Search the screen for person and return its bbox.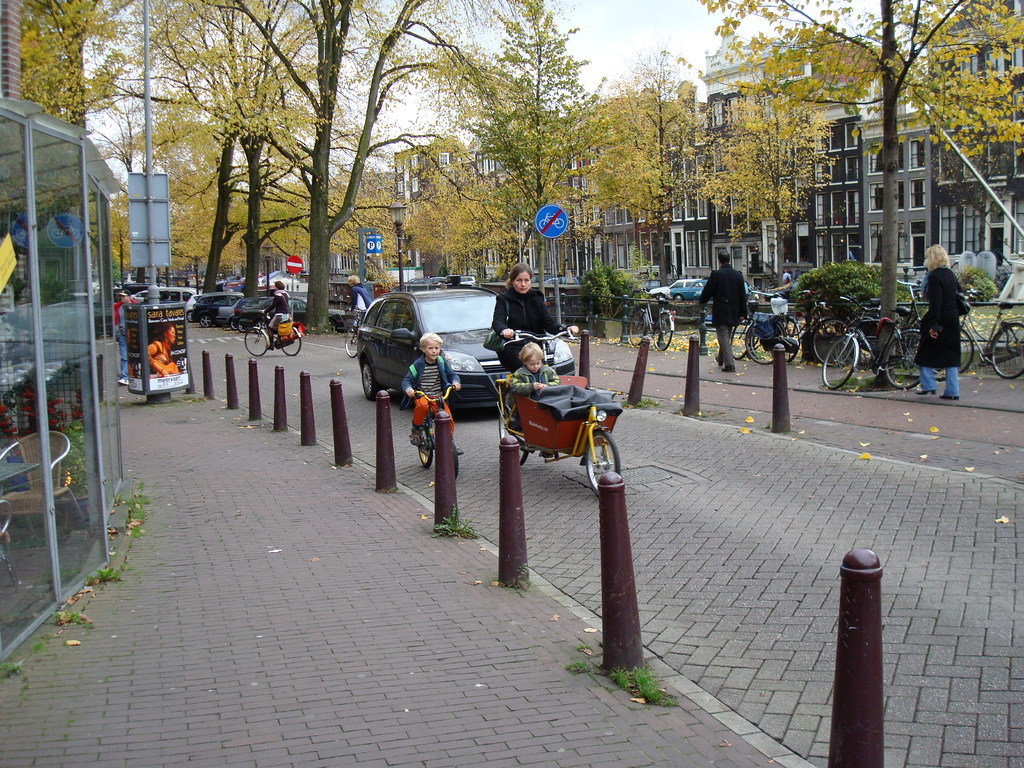
Found: pyautogui.locateOnScreen(485, 268, 562, 383).
